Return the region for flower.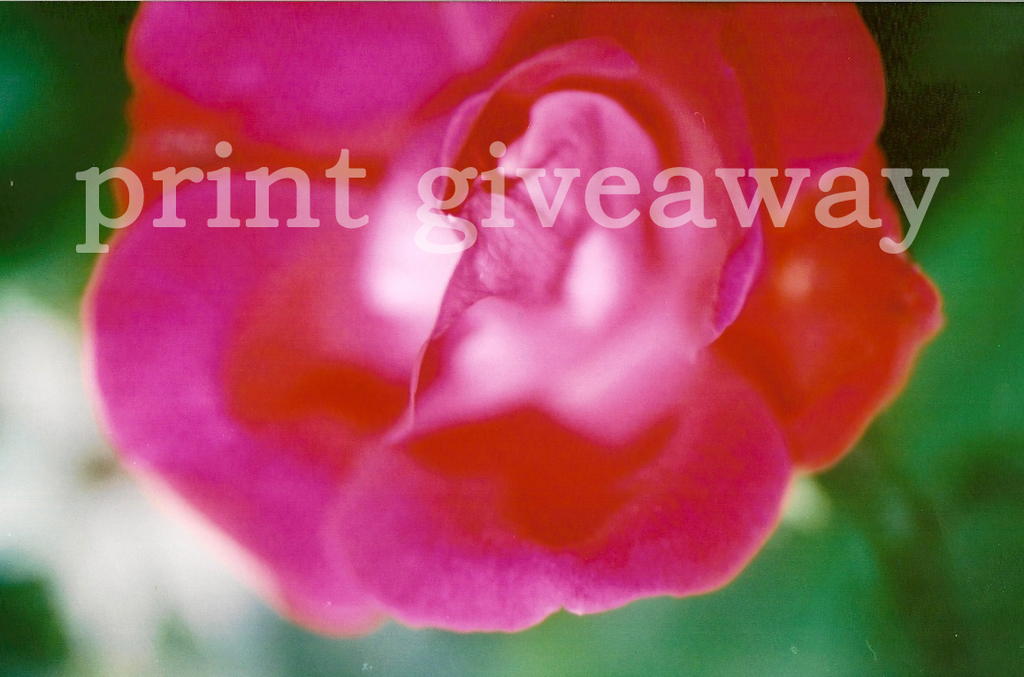
left=154, top=20, right=890, bottom=627.
